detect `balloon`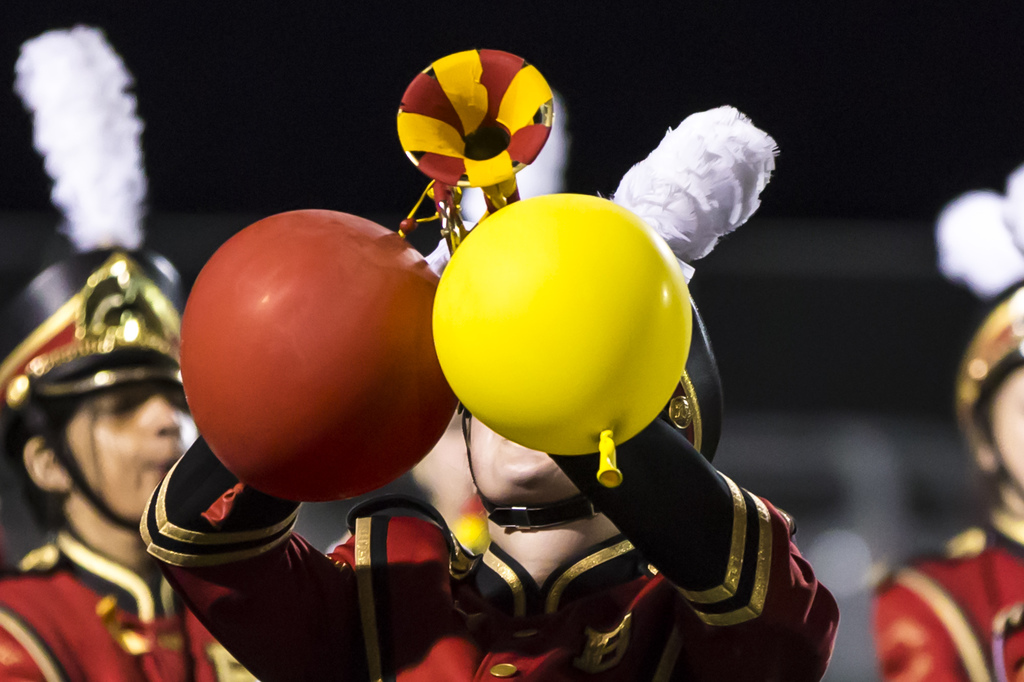
bbox=(428, 187, 694, 489)
